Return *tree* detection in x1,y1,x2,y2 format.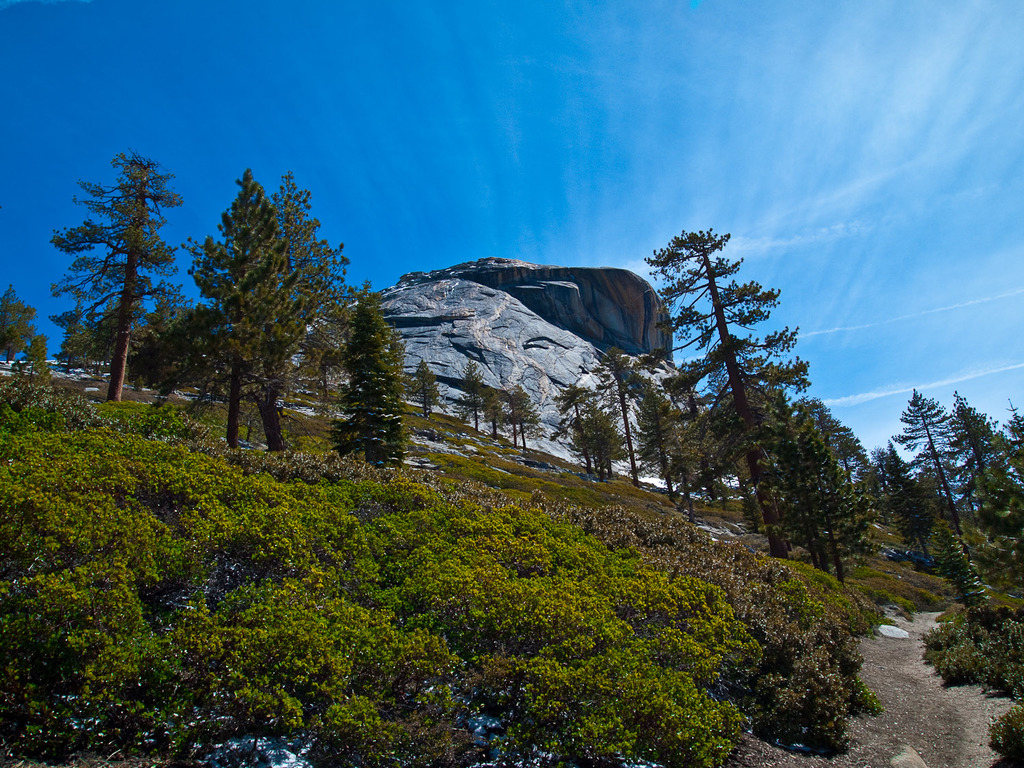
557,390,619,481.
